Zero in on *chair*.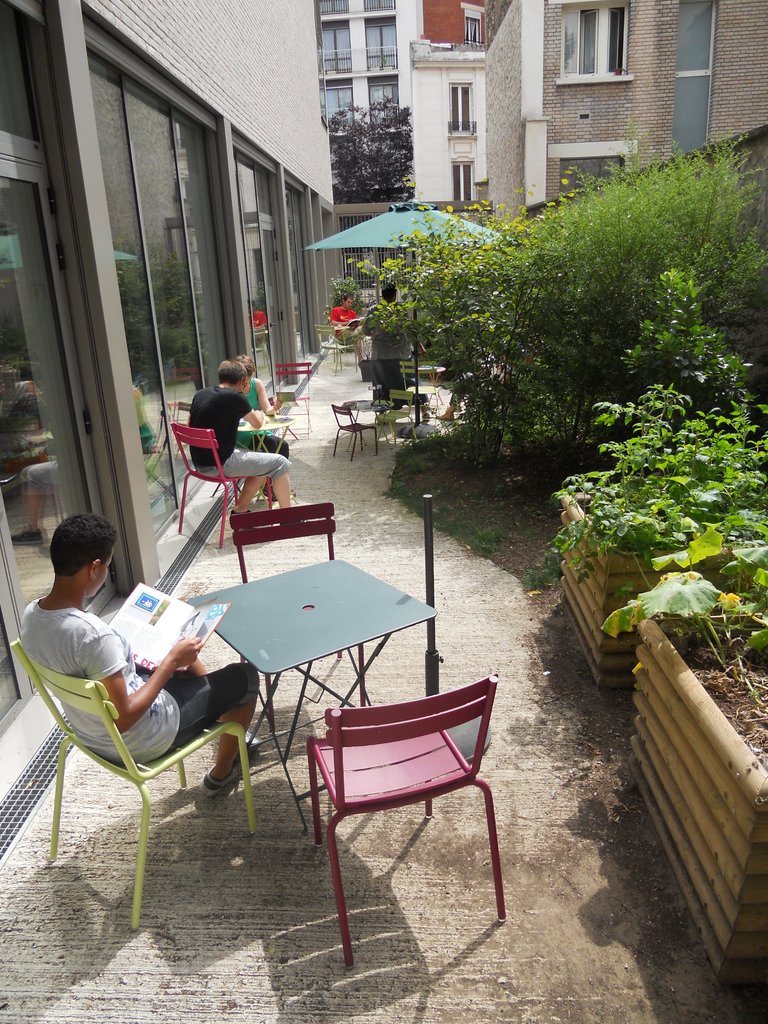
Zeroed in: select_region(269, 360, 317, 442).
